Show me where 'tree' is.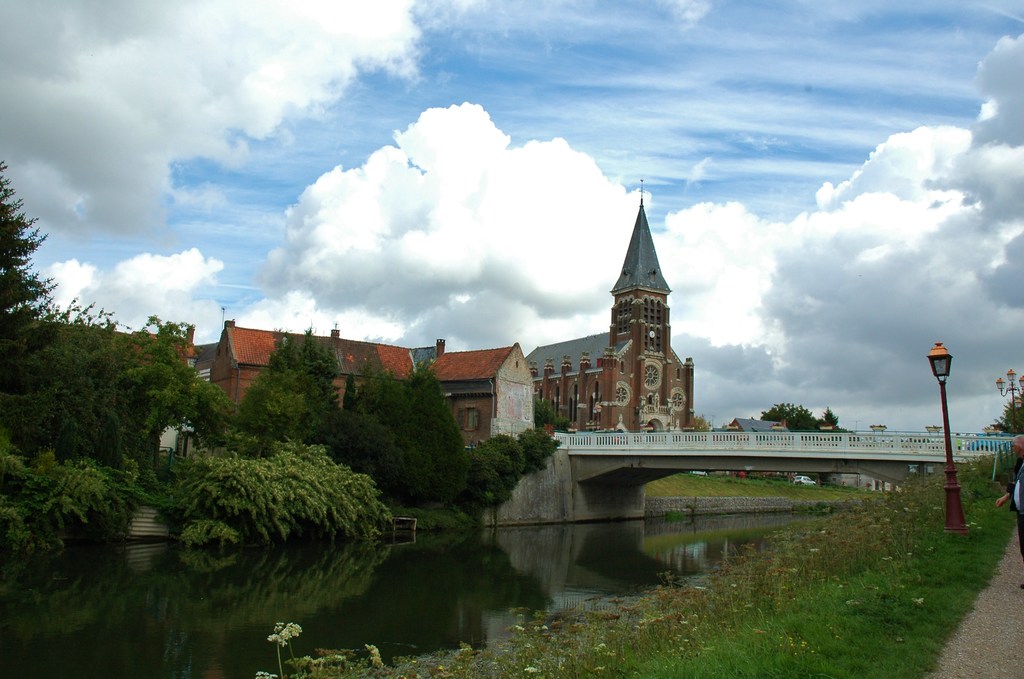
'tree' is at 825/405/852/434.
